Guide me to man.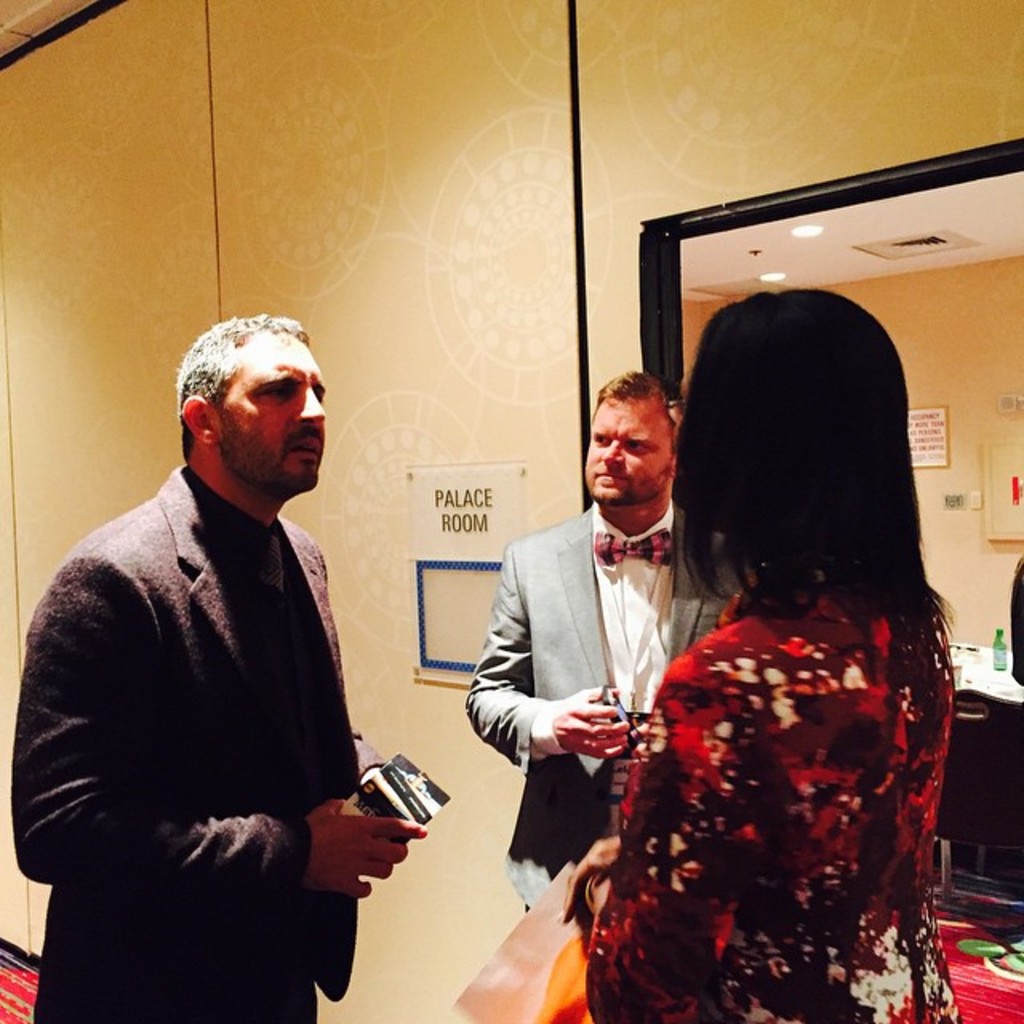
Guidance: bbox=(466, 368, 747, 904).
